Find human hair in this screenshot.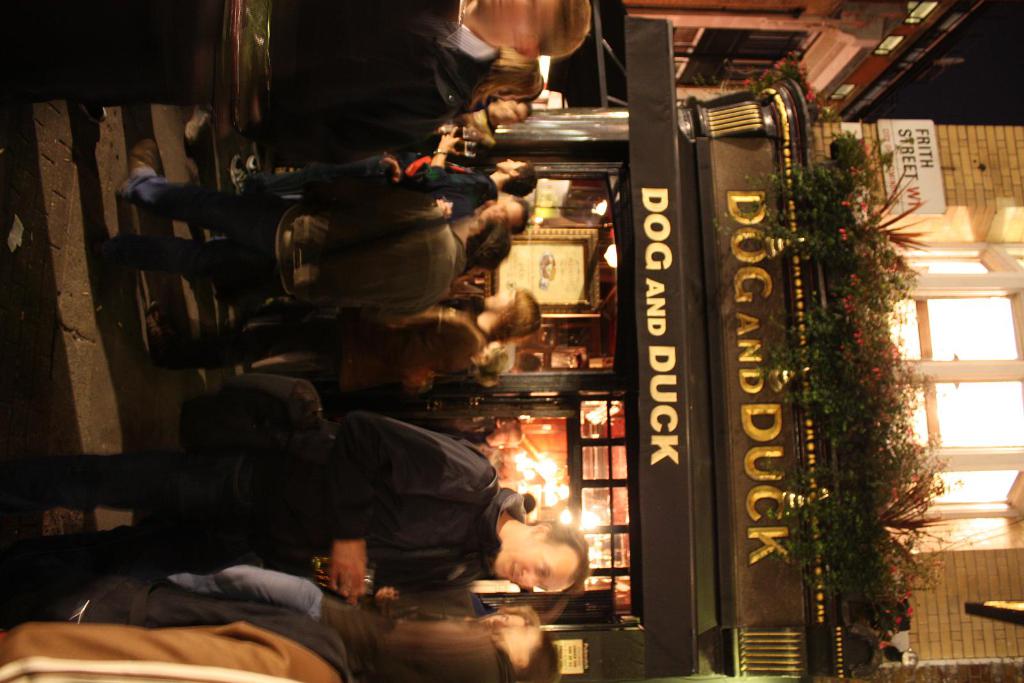
The bounding box for human hair is crop(491, 284, 546, 350).
